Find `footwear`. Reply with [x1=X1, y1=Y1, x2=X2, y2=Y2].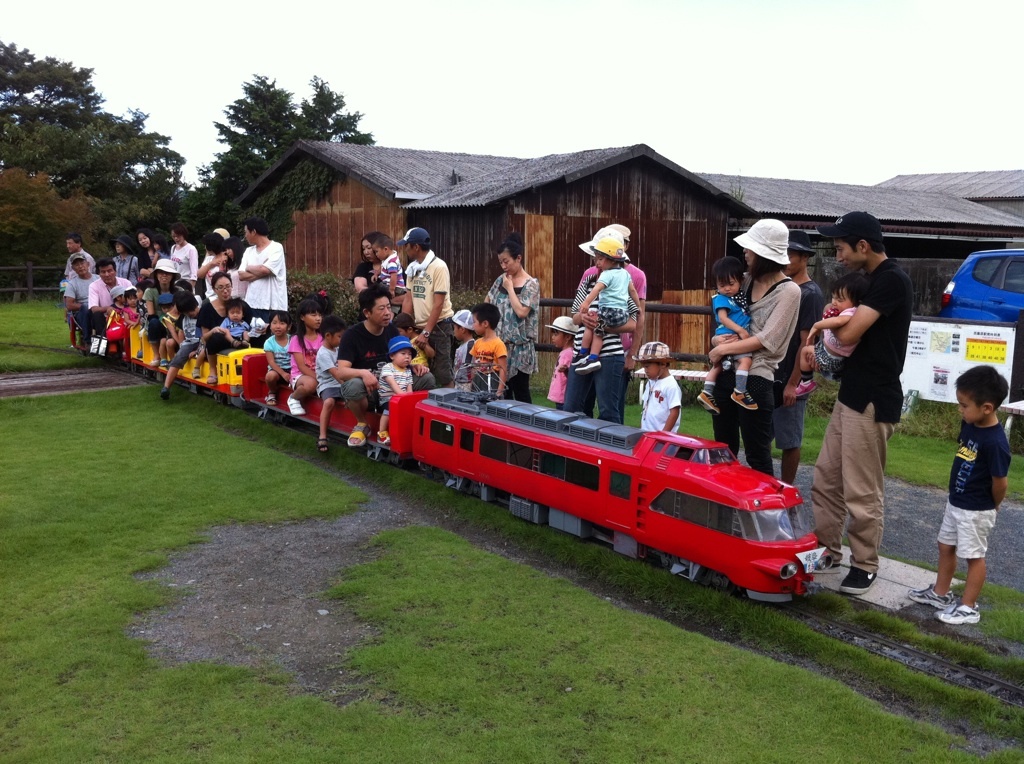
[x1=907, y1=580, x2=958, y2=612].
